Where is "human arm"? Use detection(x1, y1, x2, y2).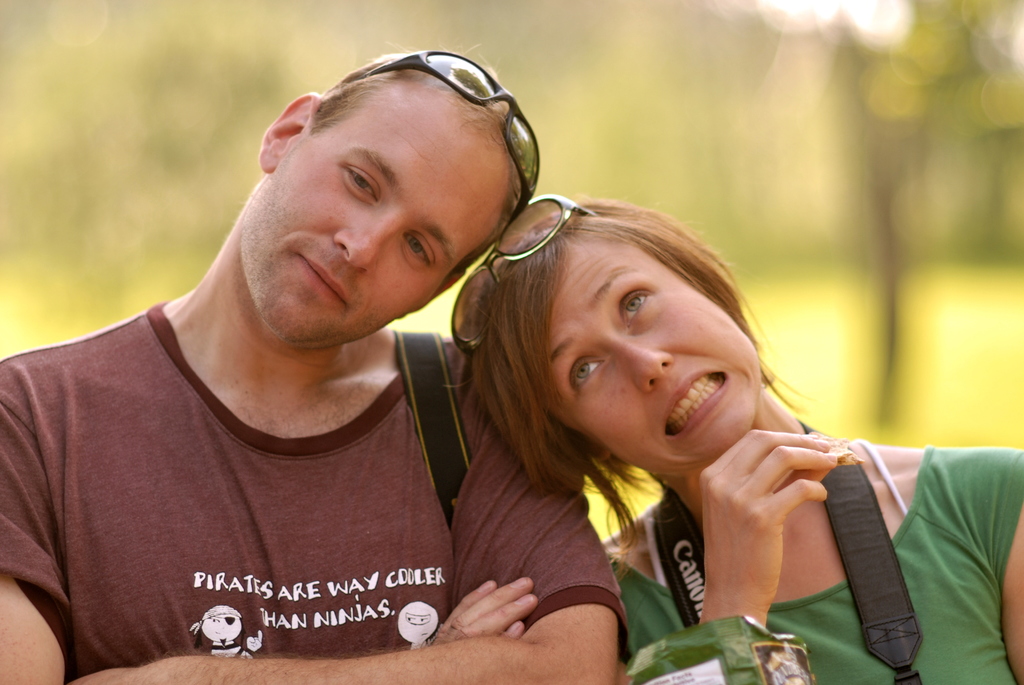
detection(0, 388, 541, 684).
